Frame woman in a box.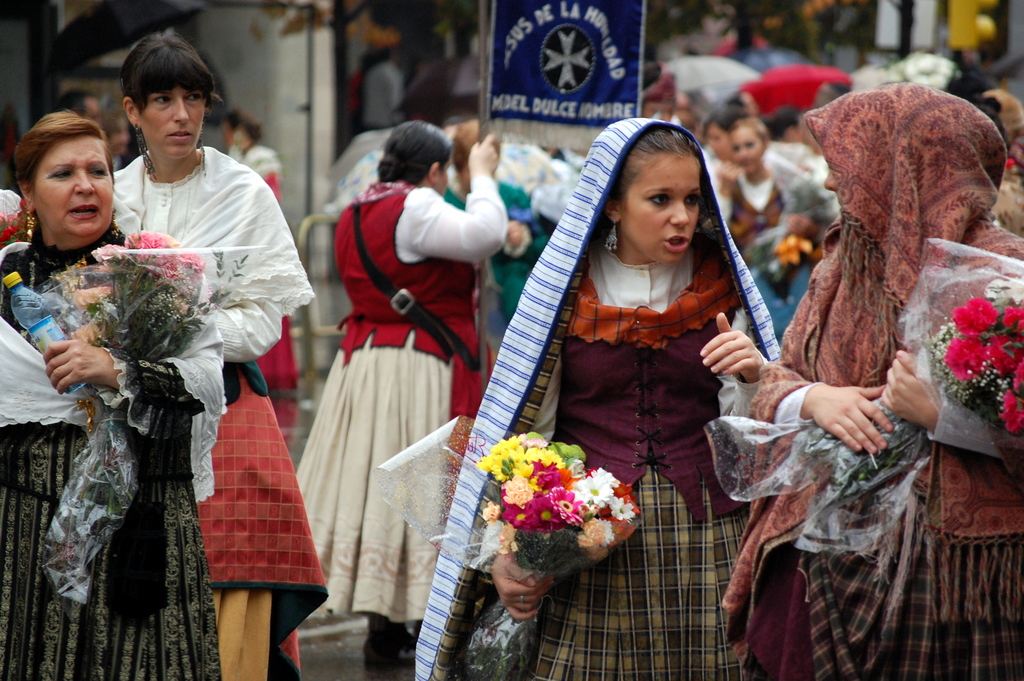
<box>297,120,509,680</box>.
